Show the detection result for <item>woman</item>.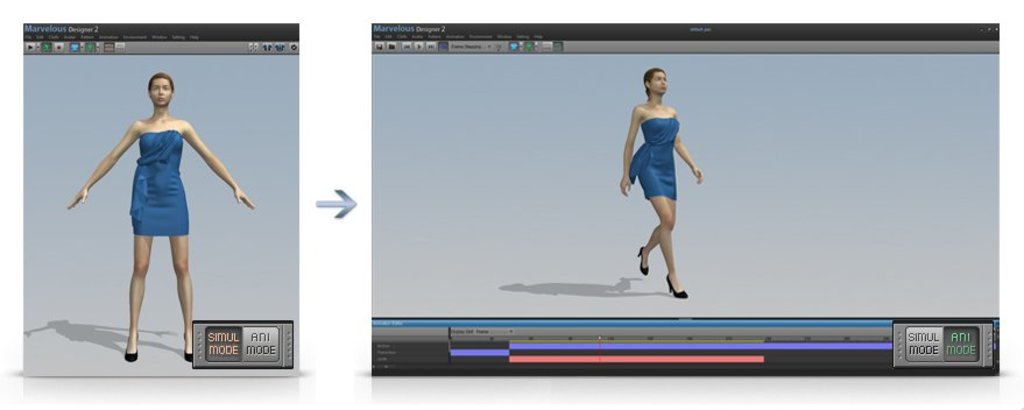
63/73/254/363.
